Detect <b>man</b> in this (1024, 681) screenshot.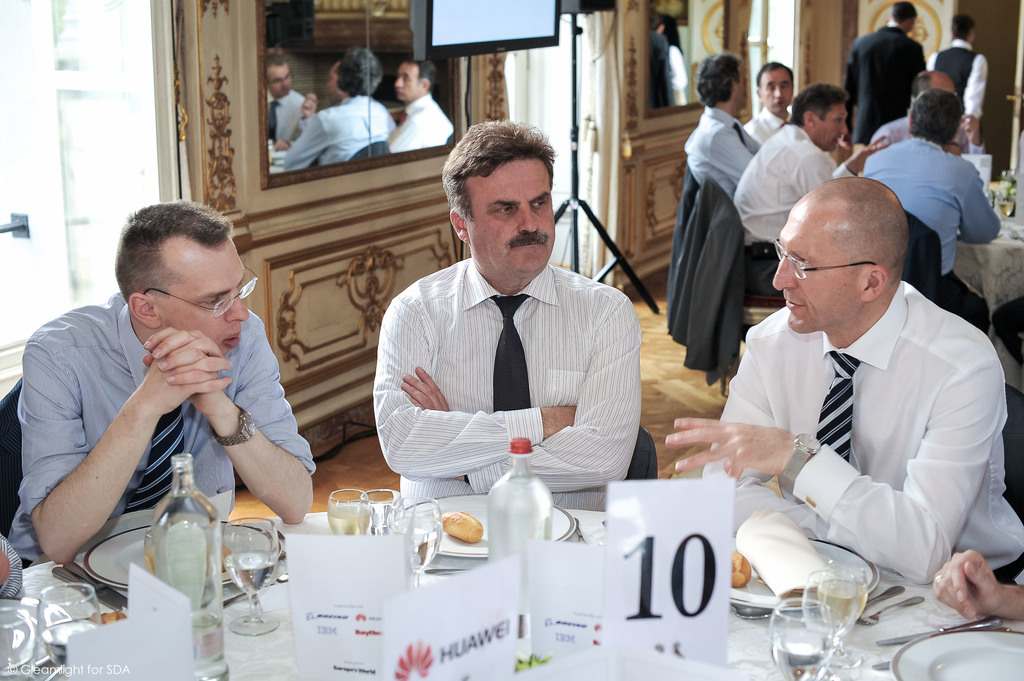
Detection: (927,0,995,126).
